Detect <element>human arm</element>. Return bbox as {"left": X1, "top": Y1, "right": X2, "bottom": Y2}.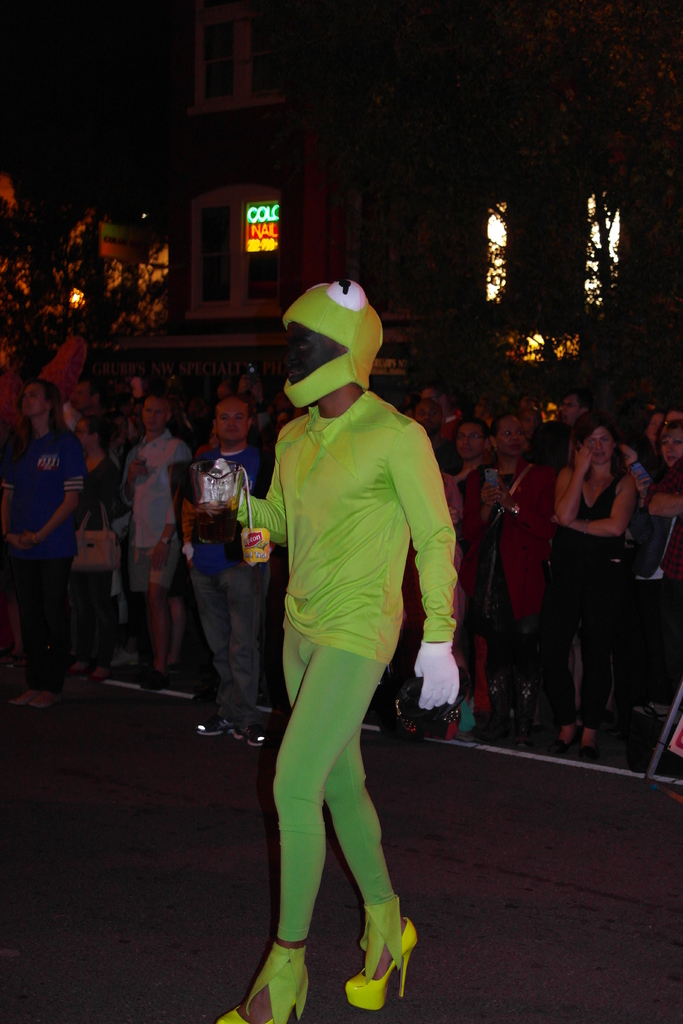
{"left": 461, "top": 456, "right": 499, "bottom": 545}.
